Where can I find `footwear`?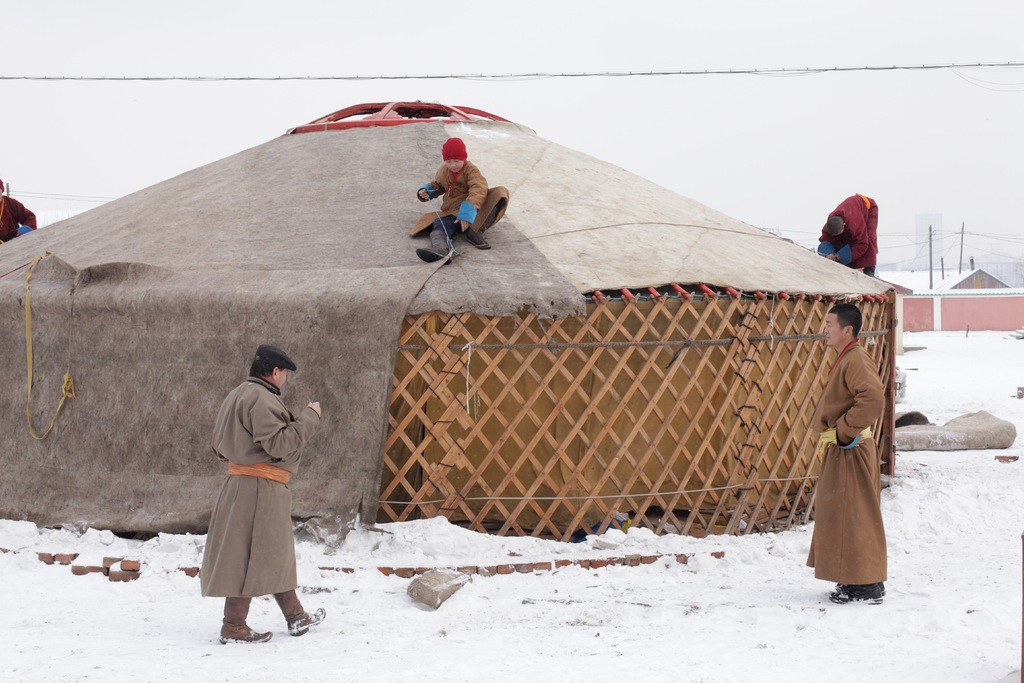
You can find it at [left=219, top=597, right=273, bottom=646].
